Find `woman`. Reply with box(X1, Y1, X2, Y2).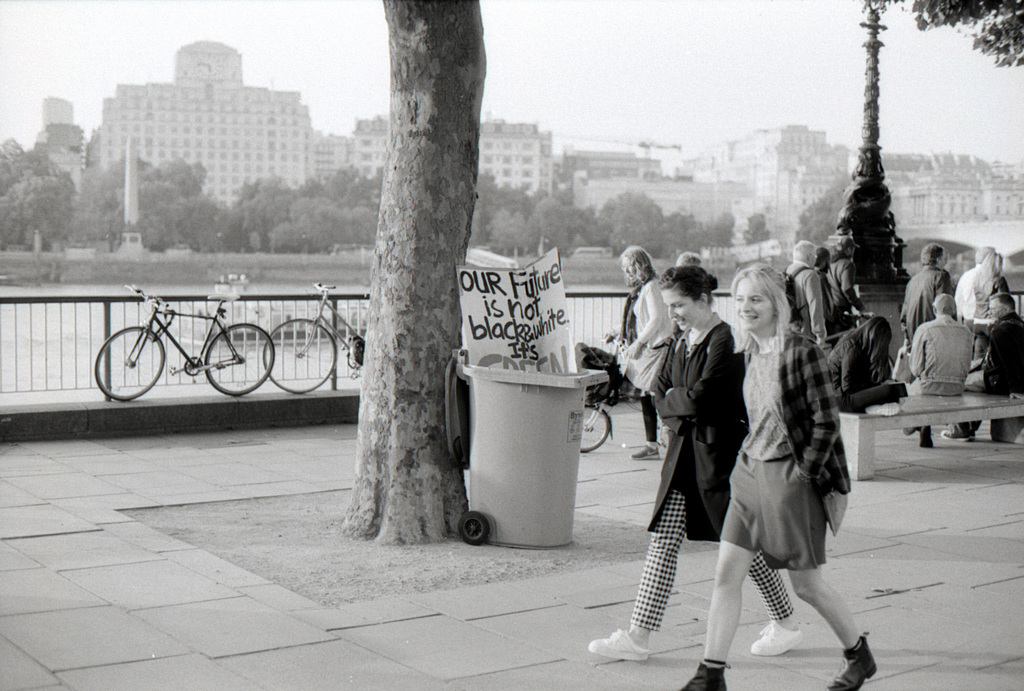
box(825, 317, 906, 418).
